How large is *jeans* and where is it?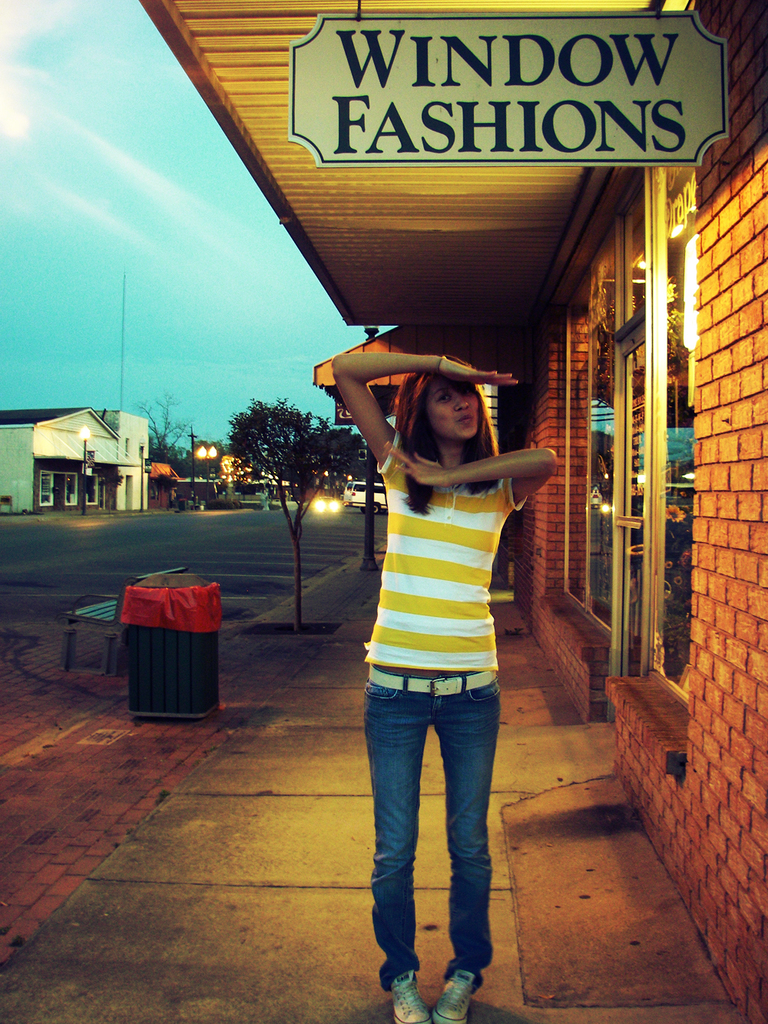
Bounding box: BBox(362, 670, 509, 1003).
